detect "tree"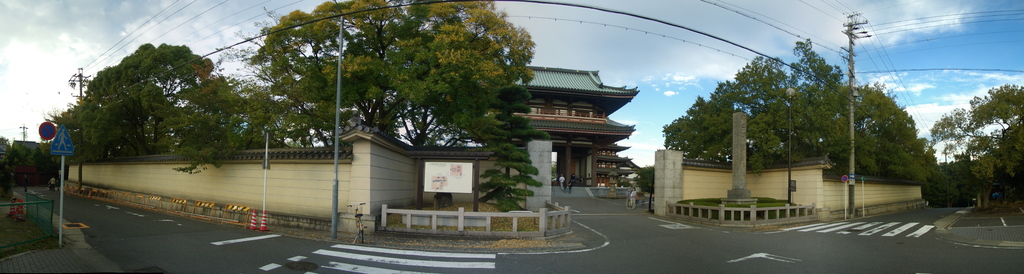
(74, 38, 227, 176)
